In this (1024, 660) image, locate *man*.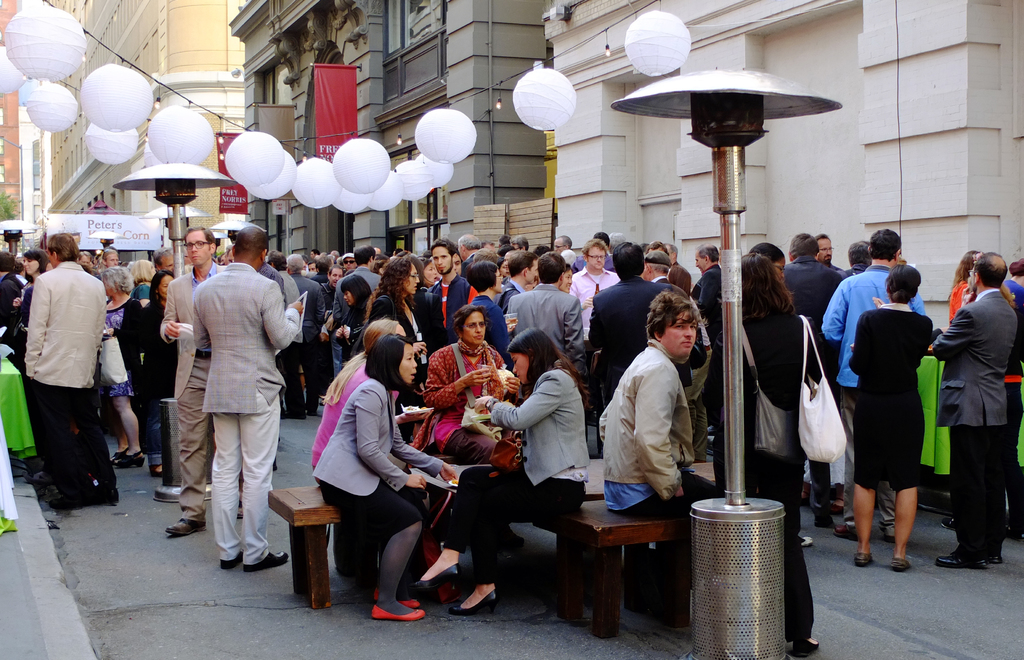
Bounding box: BBox(343, 254, 355, 270).
